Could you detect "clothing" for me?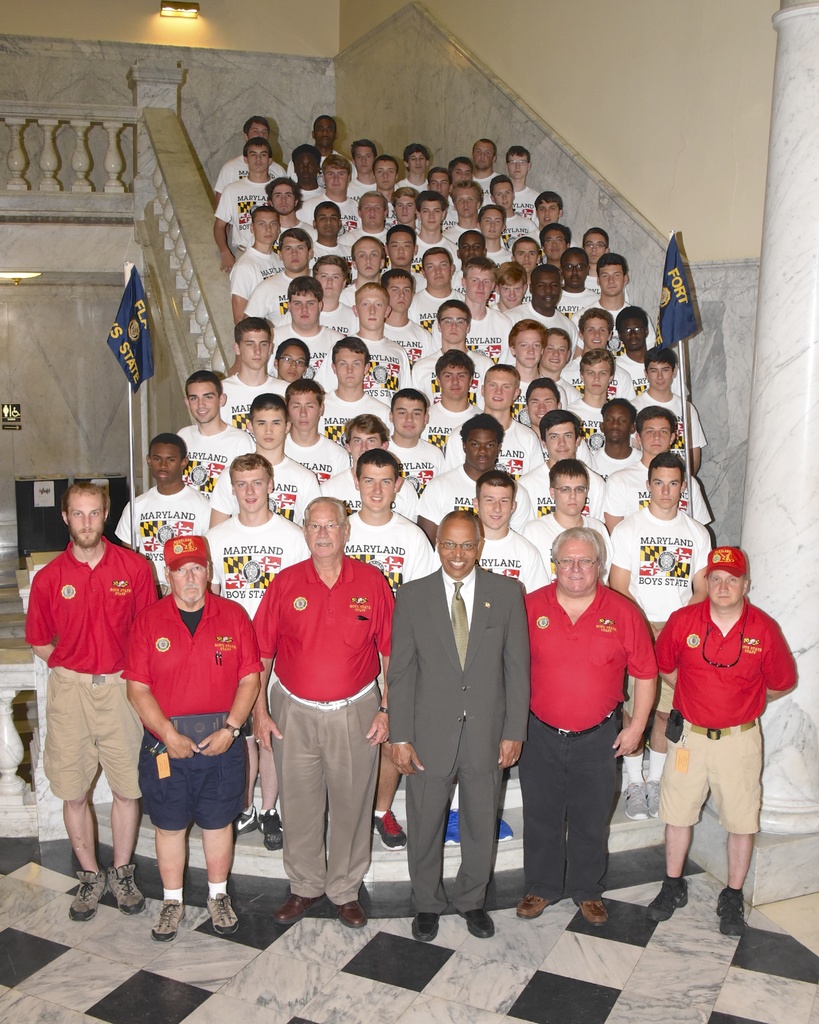
Detection result: 241, 572, 390, 908.
